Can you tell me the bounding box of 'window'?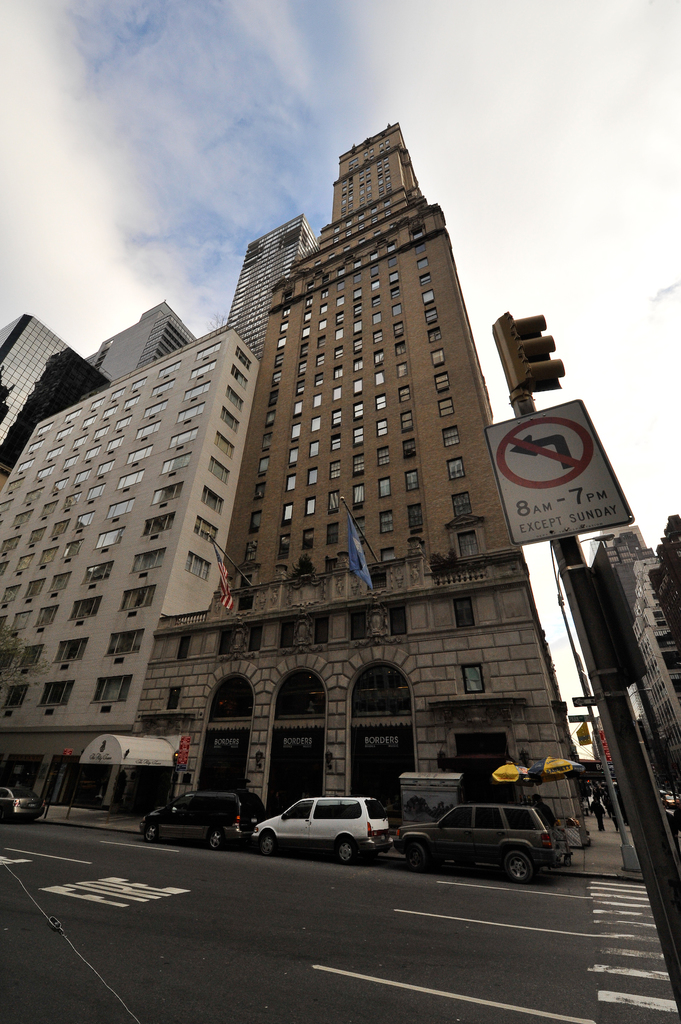
[316, 374, 323, 388].
